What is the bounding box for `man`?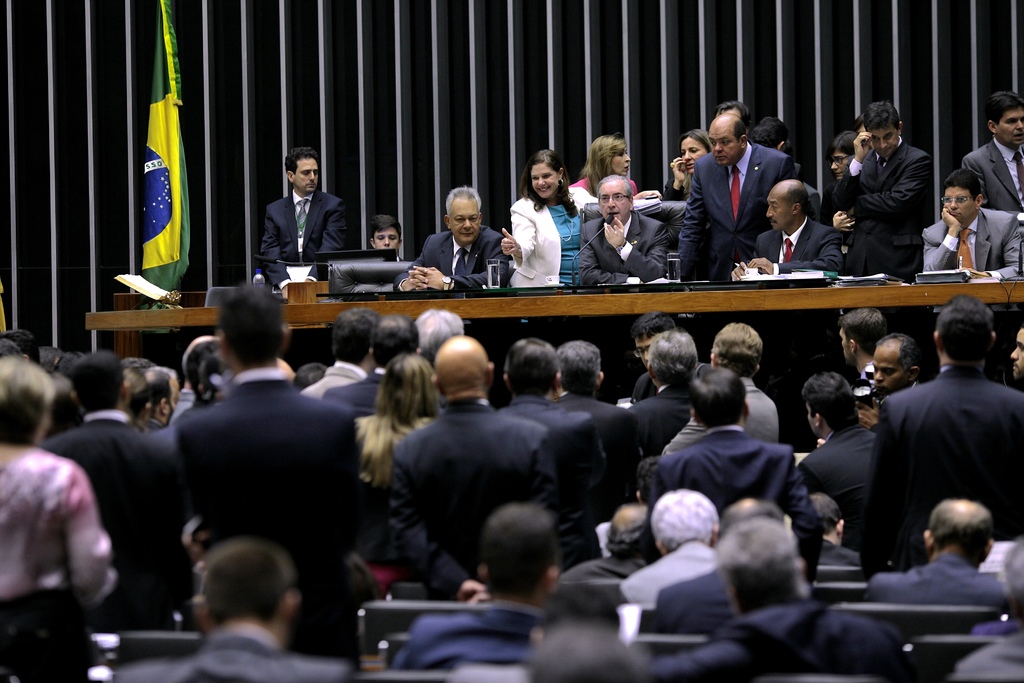
x1=867 y1=338 x2=920 y2=415.
